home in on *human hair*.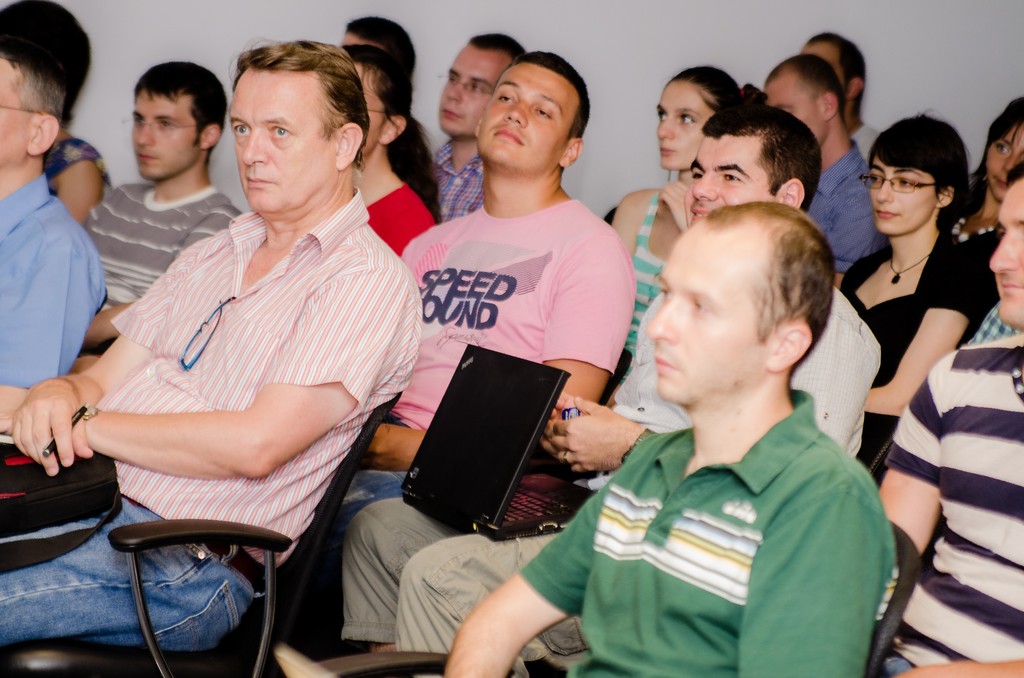
Homed in at (x1=808, y1=36, x2=867, y2=108).
